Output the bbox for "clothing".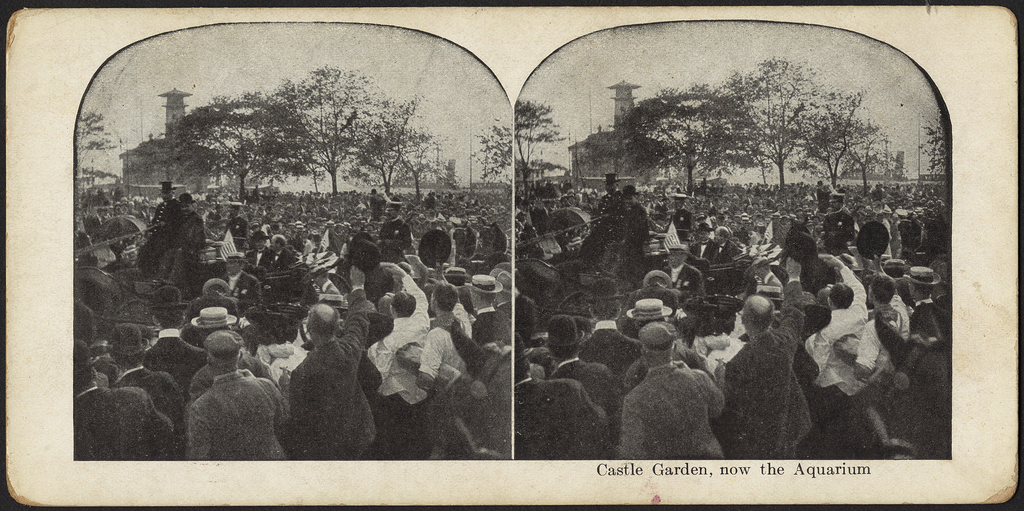
[187, 363, 287, 459].
